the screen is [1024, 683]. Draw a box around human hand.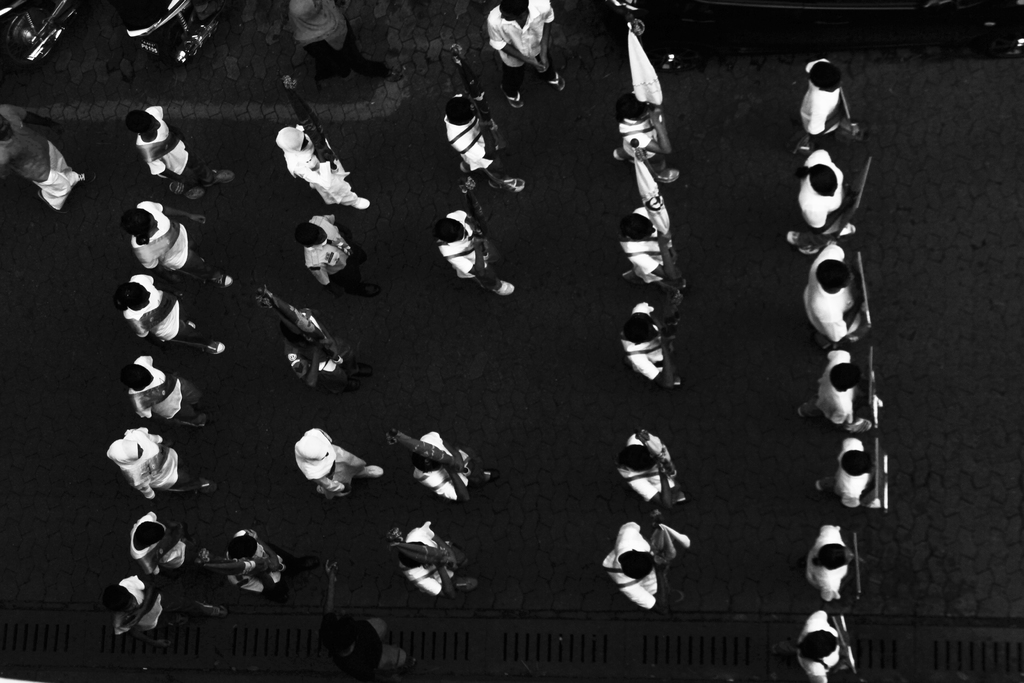
crop(191, 214, 205, 226).
